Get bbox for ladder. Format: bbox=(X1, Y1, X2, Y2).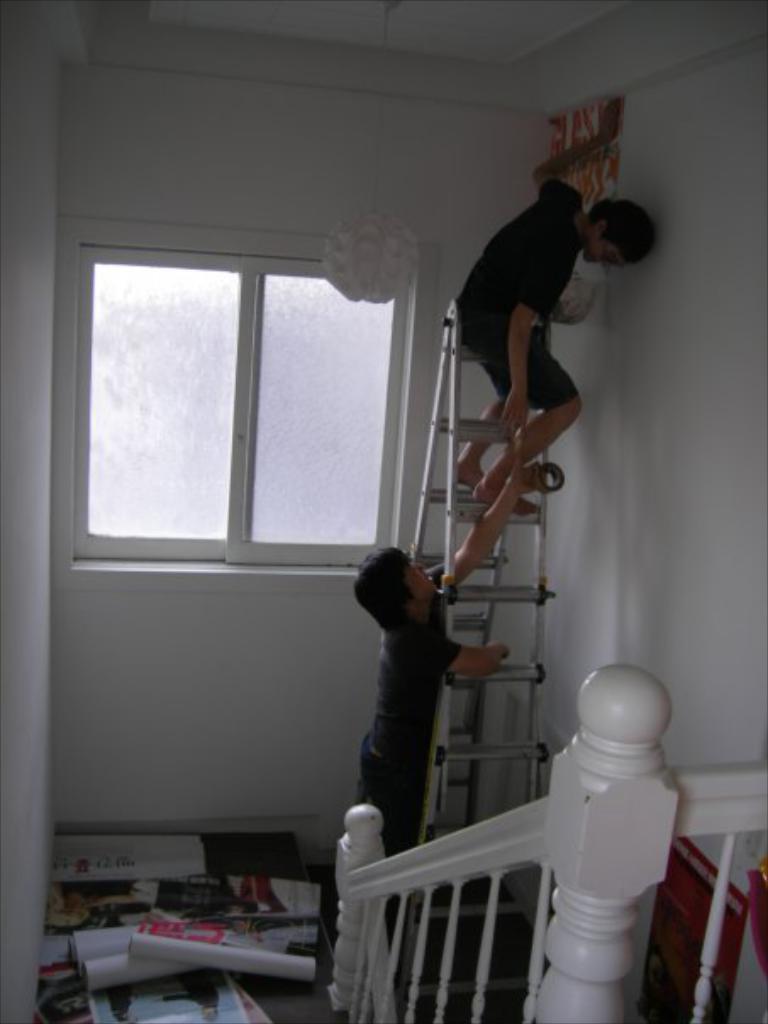
bbox=(393, 298, 568, 919).
